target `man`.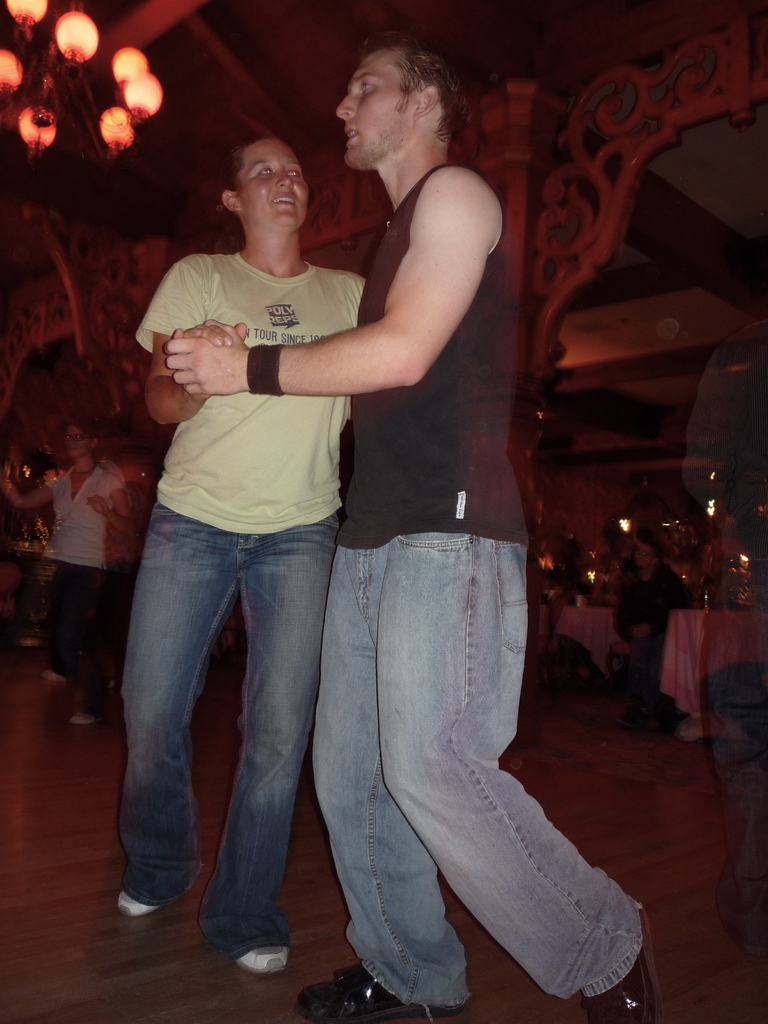
Target region: rect(173, 84, 600, 947).
